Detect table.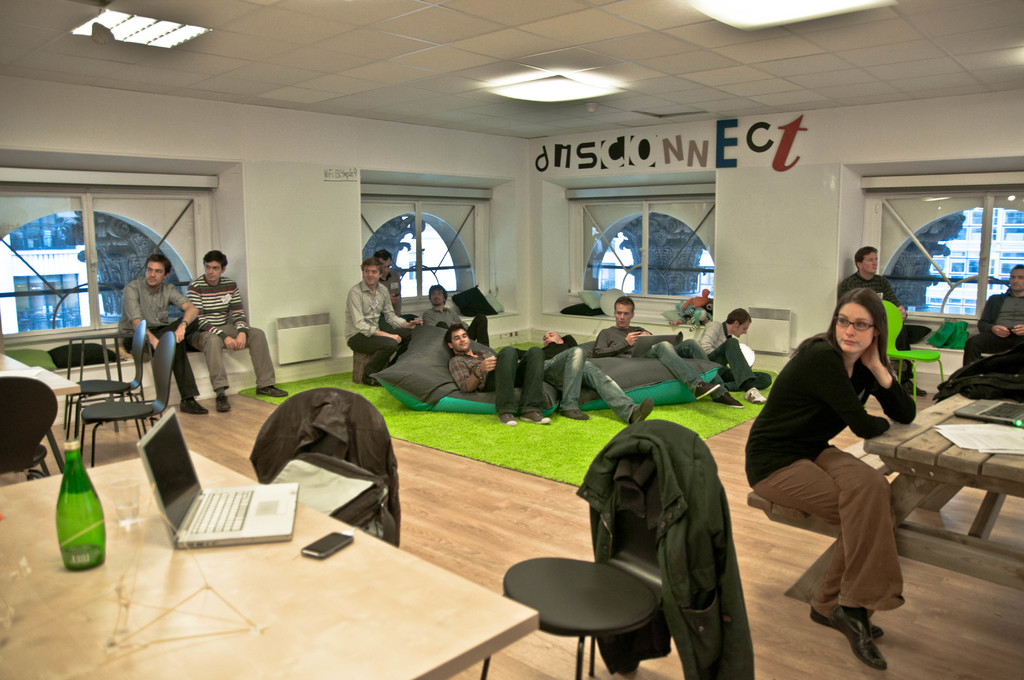
Detected at 742,395,1023,604.
